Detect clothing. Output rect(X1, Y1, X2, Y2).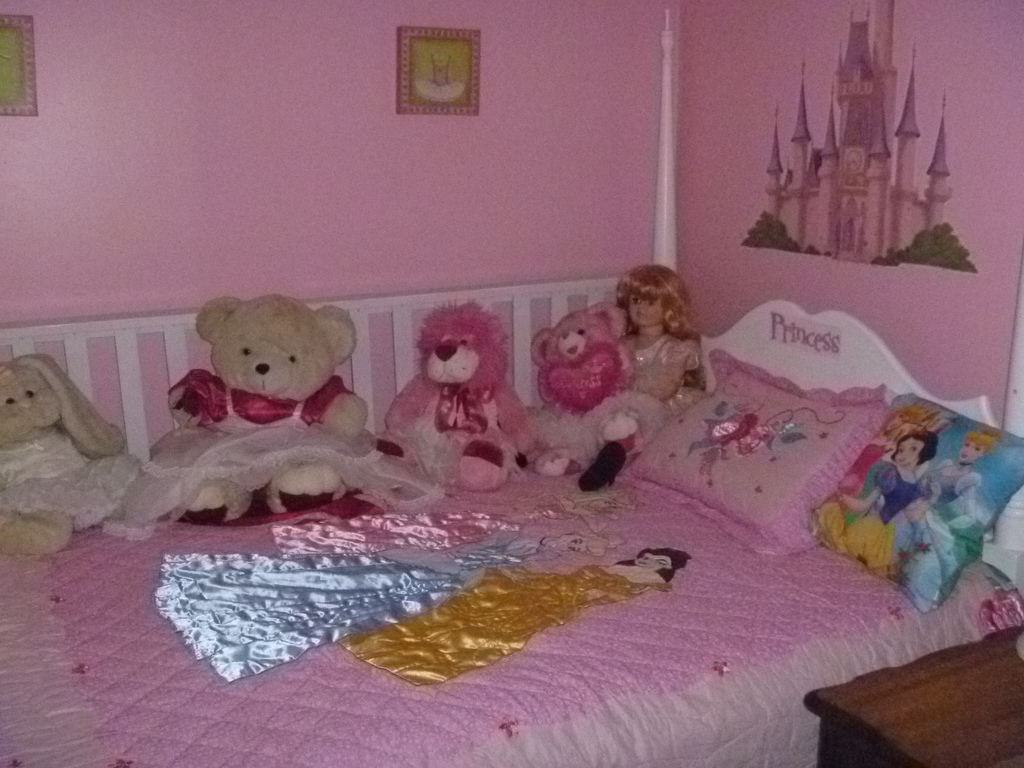
rect(798, 452, 927, 548).
